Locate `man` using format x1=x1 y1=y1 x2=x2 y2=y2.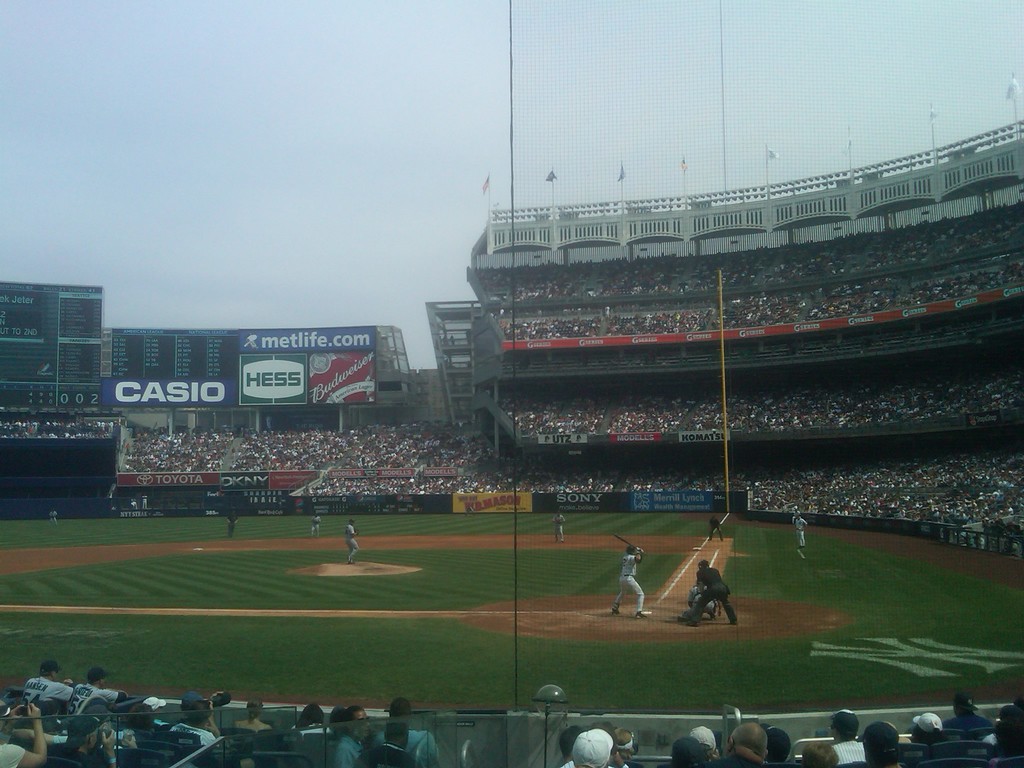
x1=45 y1=714 x2=115 y2=767.
